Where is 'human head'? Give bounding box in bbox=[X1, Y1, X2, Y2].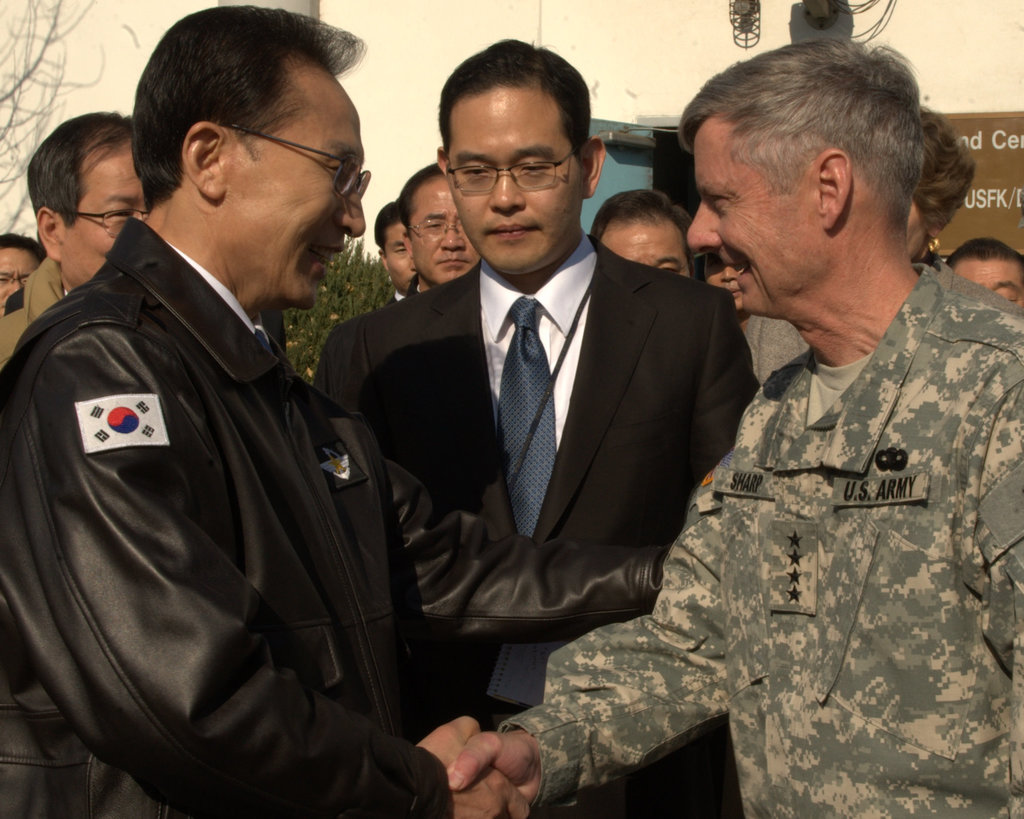
bbox=[950, 234, 1023, 306].
